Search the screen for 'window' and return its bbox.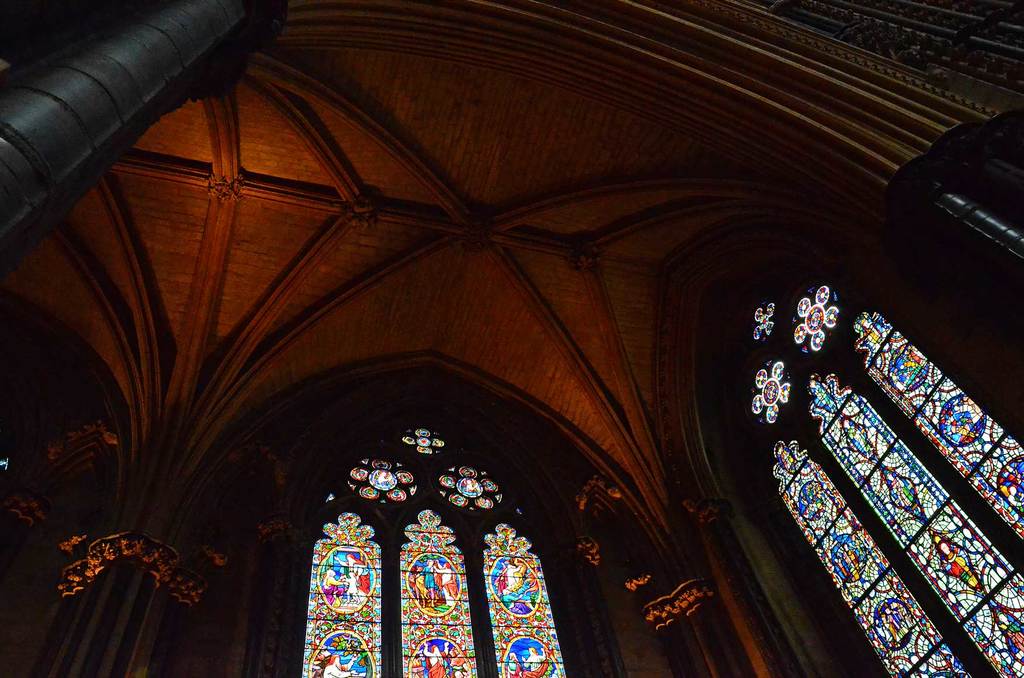
Found: [left=298, top=410, right=572, bottom=677].
